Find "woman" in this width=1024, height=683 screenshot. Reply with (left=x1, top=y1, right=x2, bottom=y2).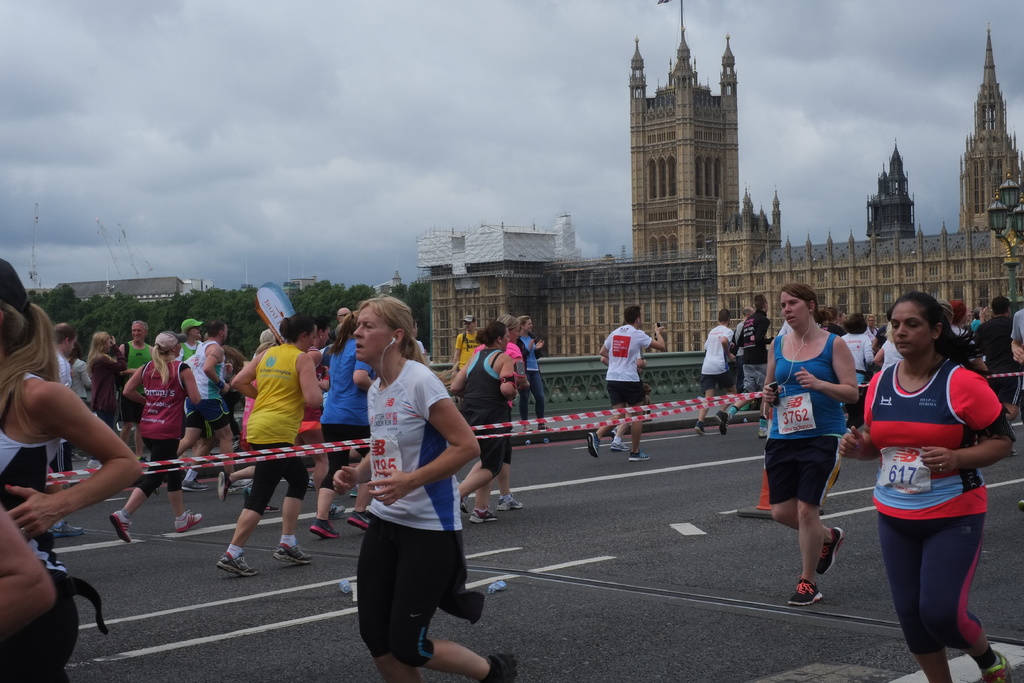
(left=458, top=312, right=534, bottom=509).
